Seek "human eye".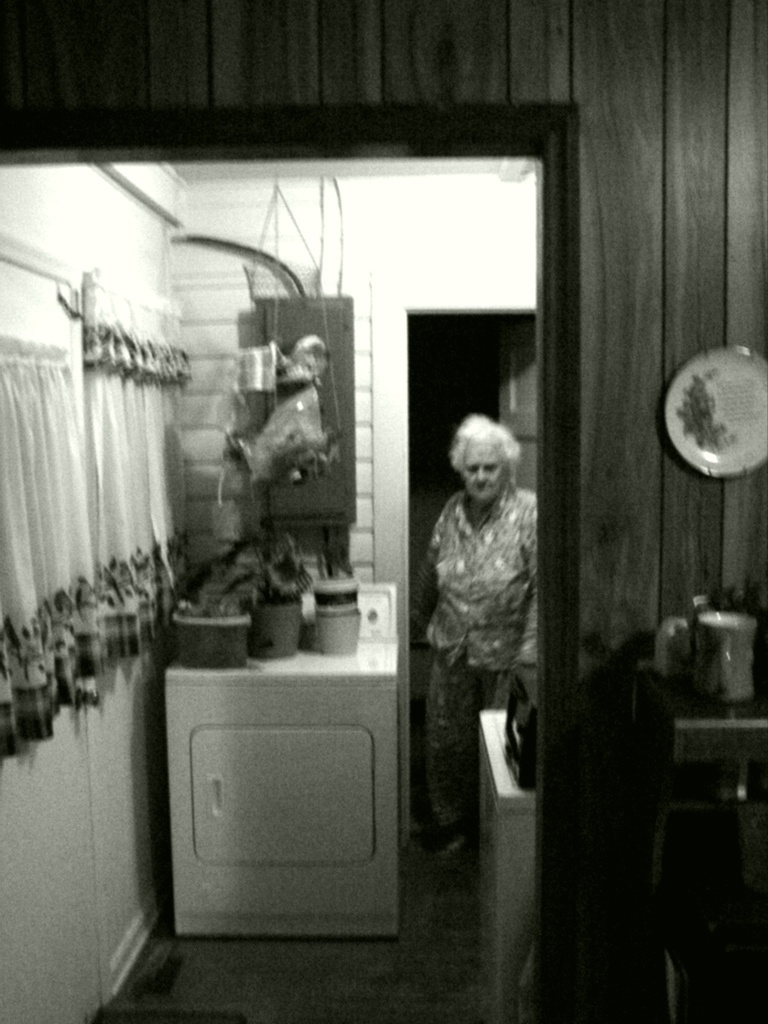
crop(480, 460, 501, 477).
